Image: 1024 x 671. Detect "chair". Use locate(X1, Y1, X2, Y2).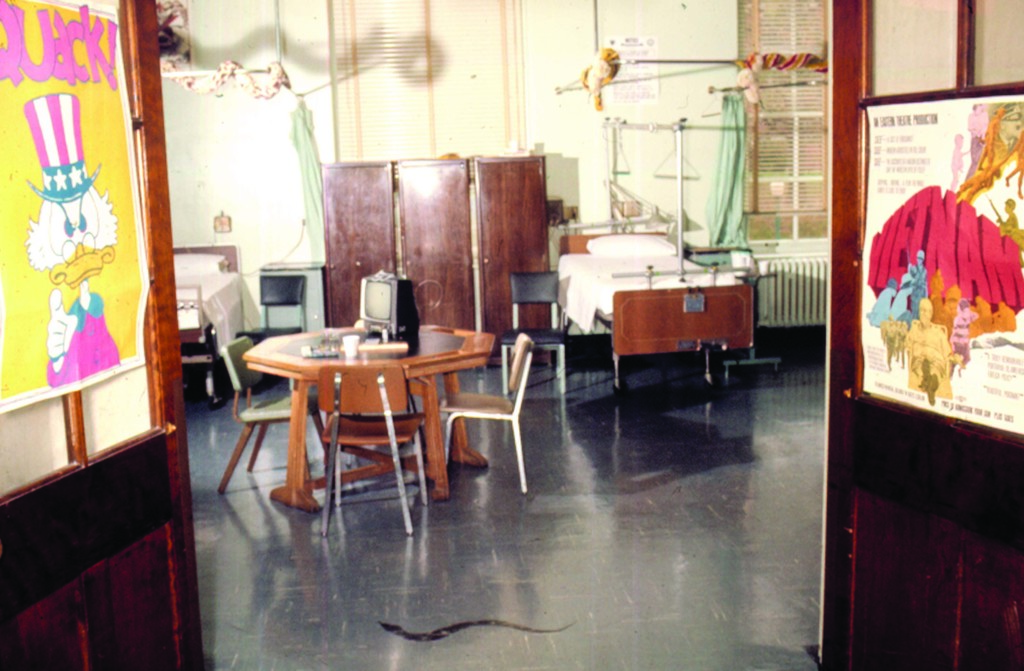
locate(173, 283, 223, 399).
